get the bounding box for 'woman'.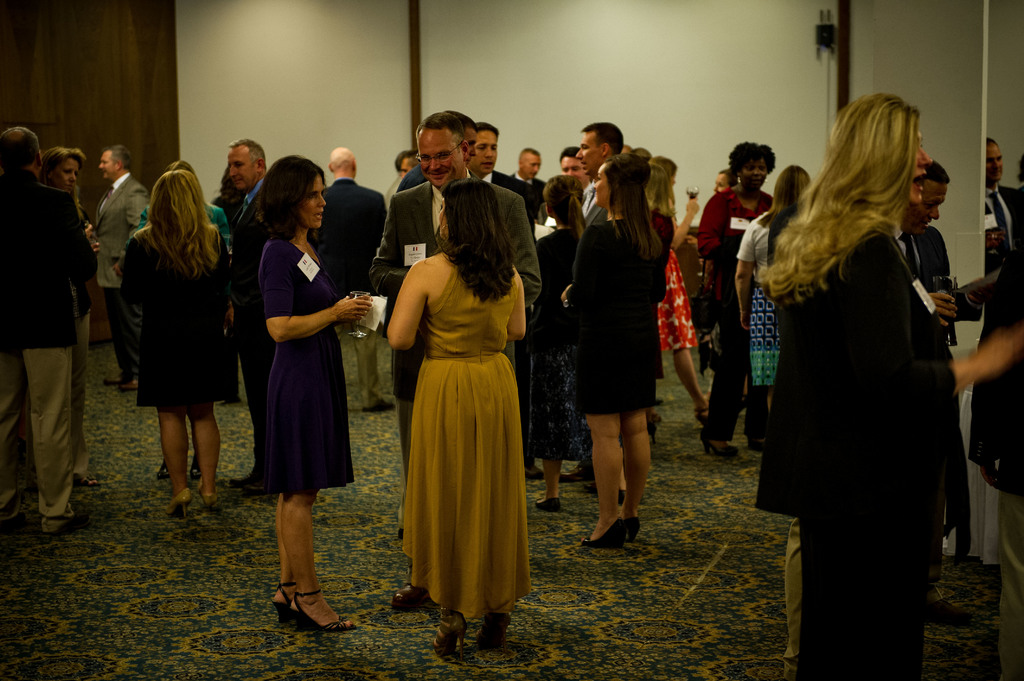
(left=527, top=173, right=628, bottom=517).
